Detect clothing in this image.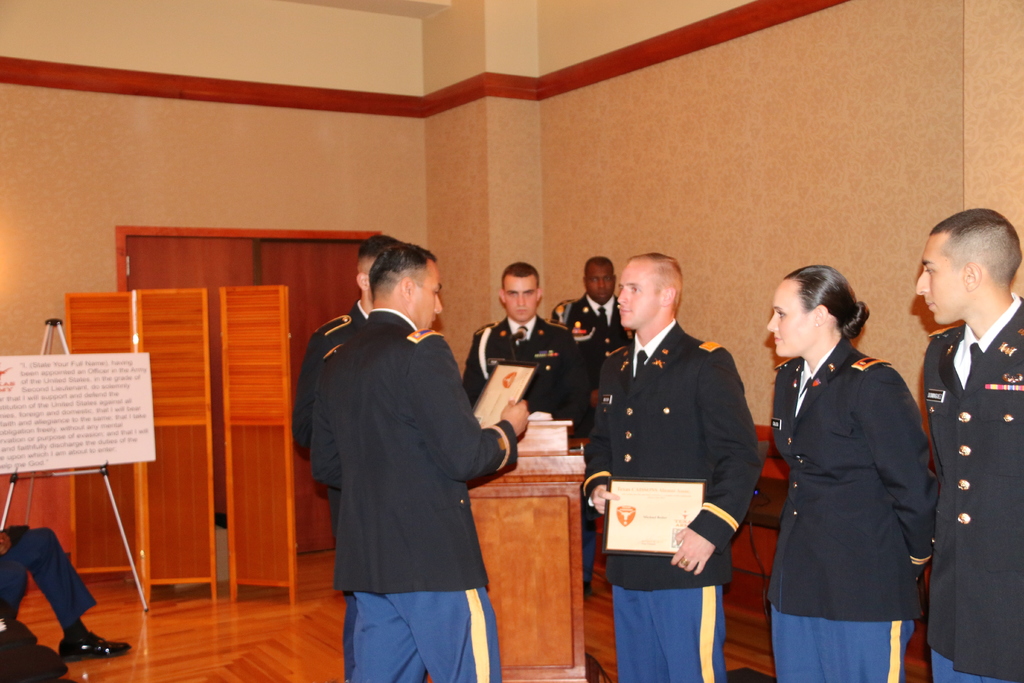
Detection: 292:299:371:682.
